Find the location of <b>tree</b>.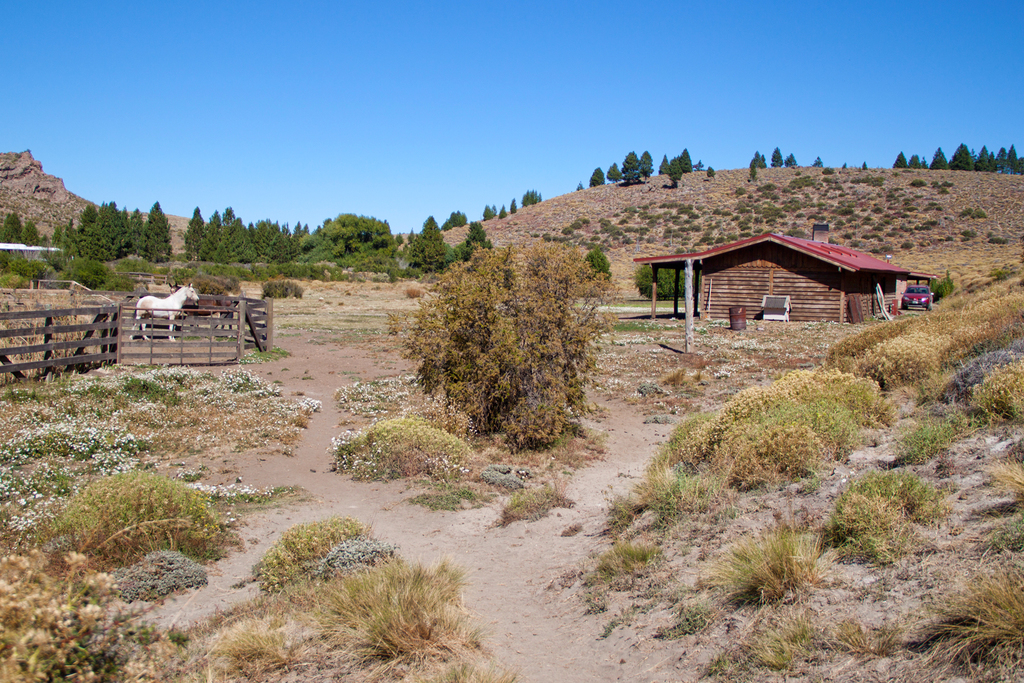
Location: {"x1": 183, "y1": 204, "x2": 204, "y2": 263}.
